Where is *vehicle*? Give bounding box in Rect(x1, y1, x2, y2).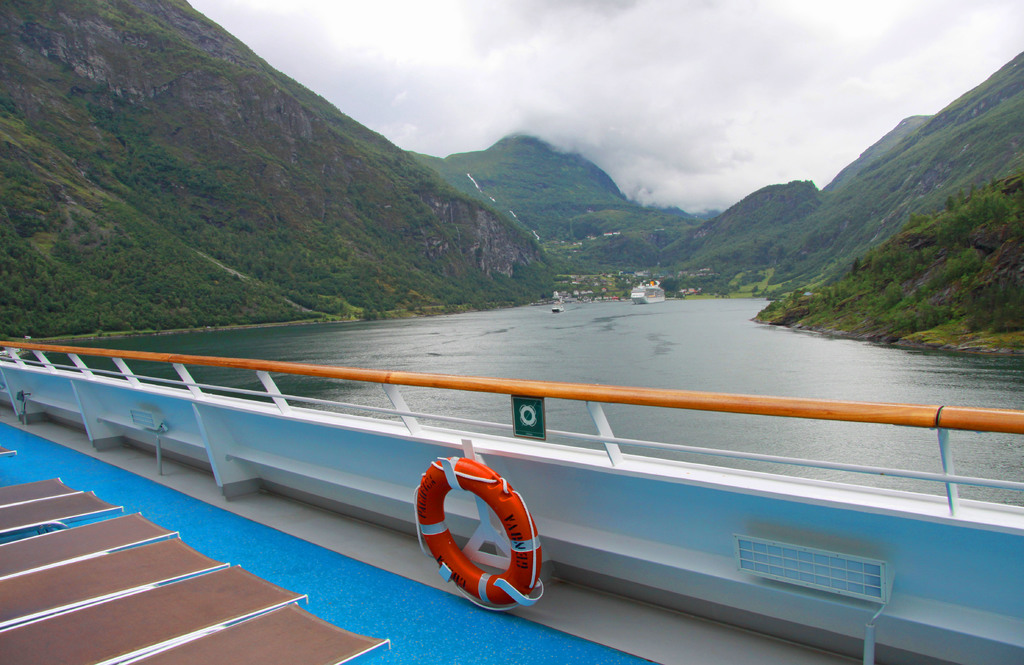
Rect(630, 281, 665, 306).
